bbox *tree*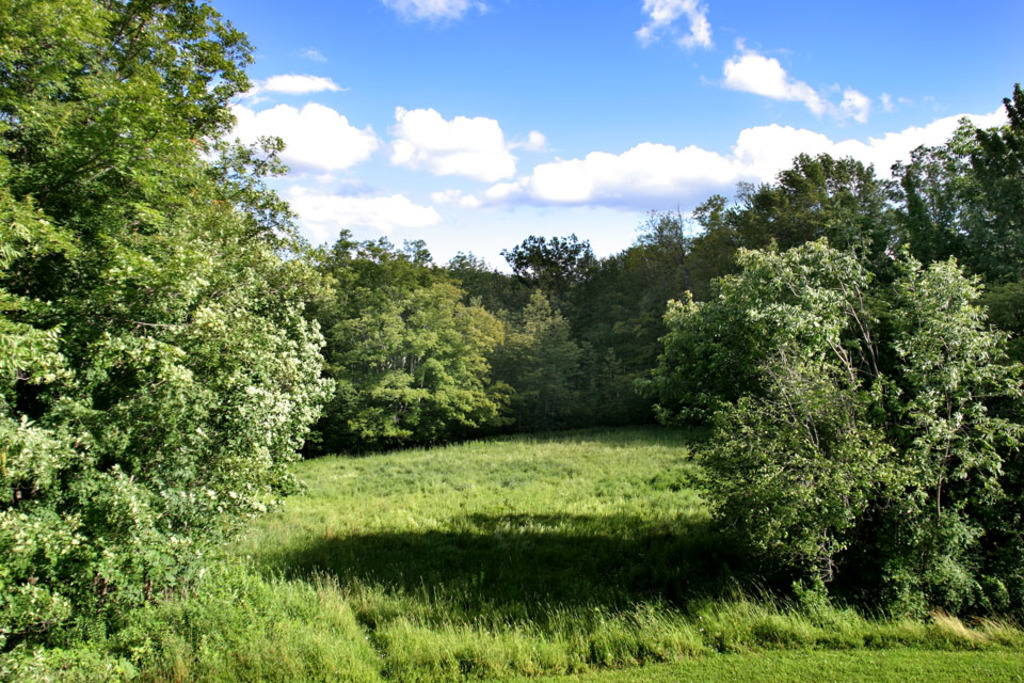
bbox=(679, 206, 756, 394)
